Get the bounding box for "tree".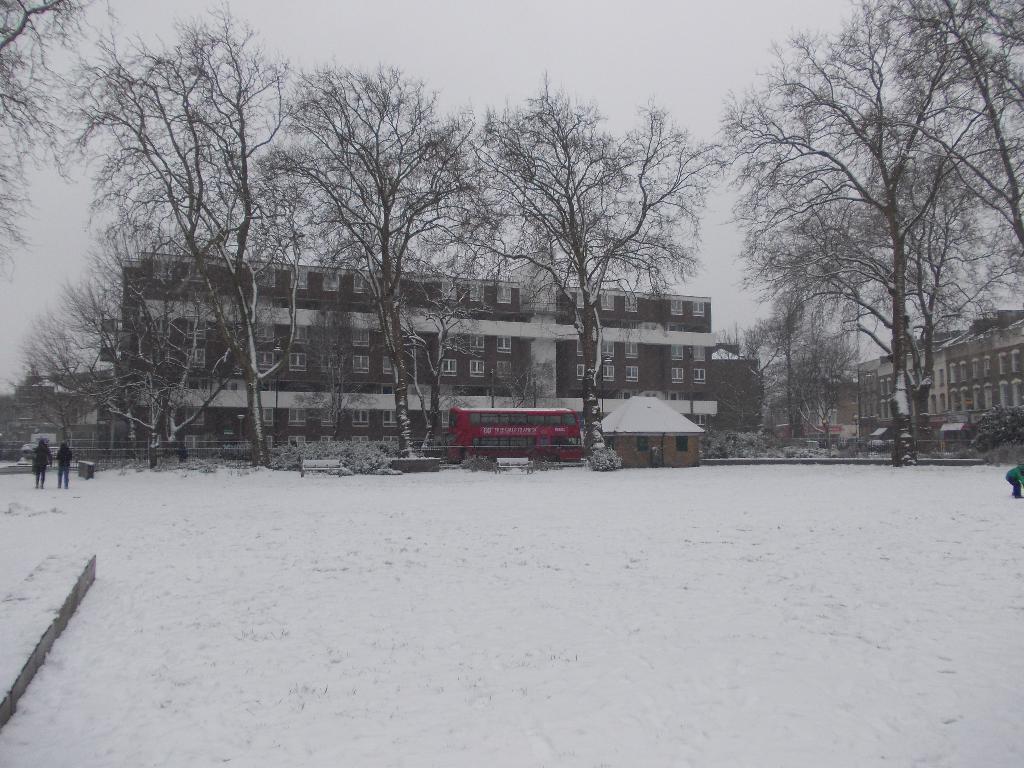
257:58:484:463.
